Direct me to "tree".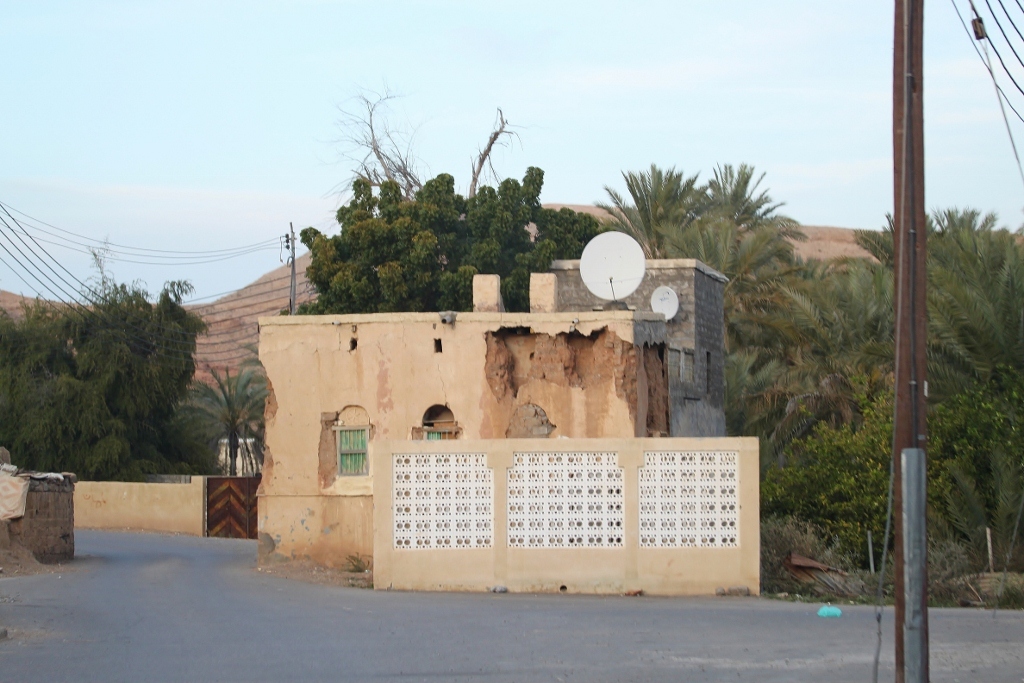
Direction: Rect(21, 243, 235, 488).
